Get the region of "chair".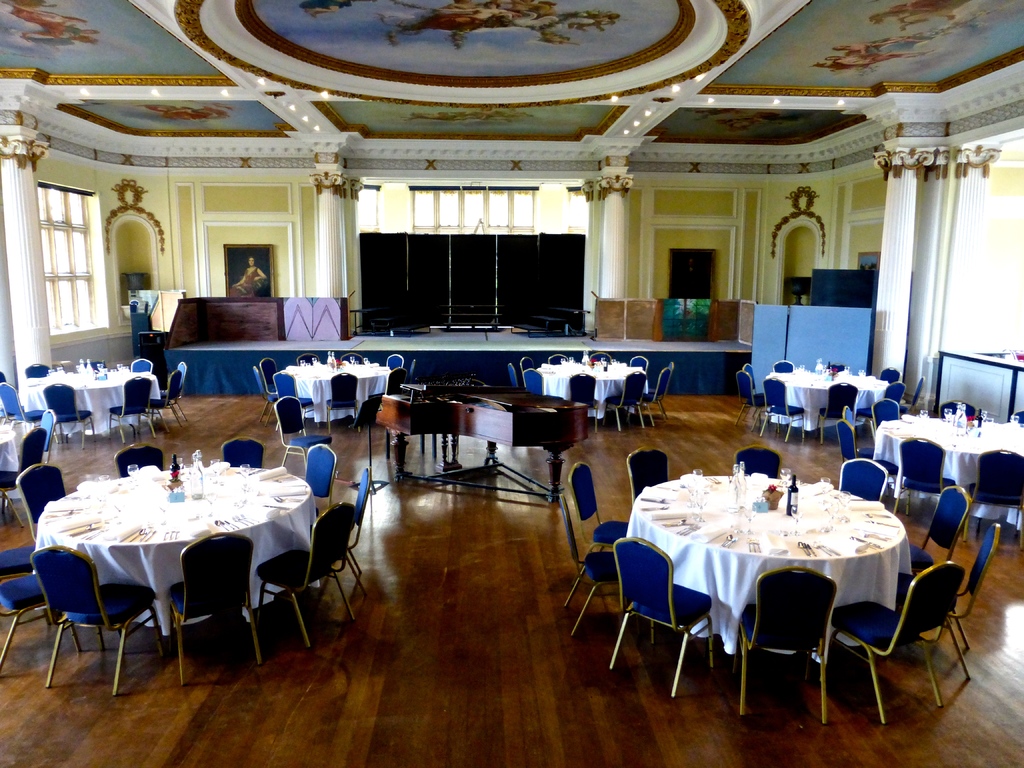
detection(733, 566, 837, 727).
